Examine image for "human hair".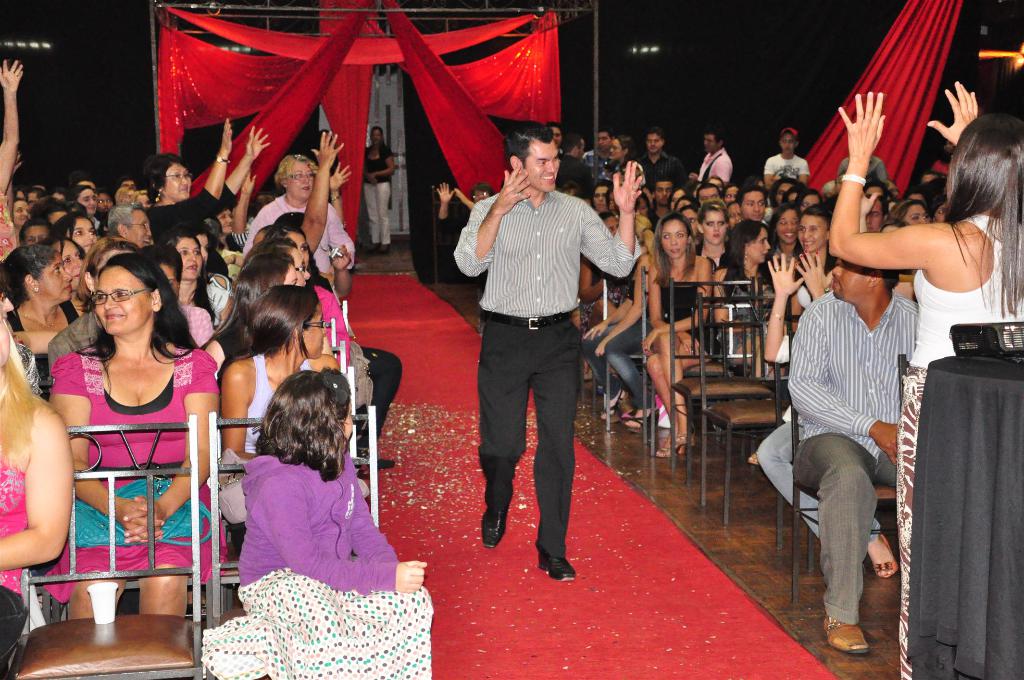
Examination result: x1=666, y1=186, x2=691, y2=209.
